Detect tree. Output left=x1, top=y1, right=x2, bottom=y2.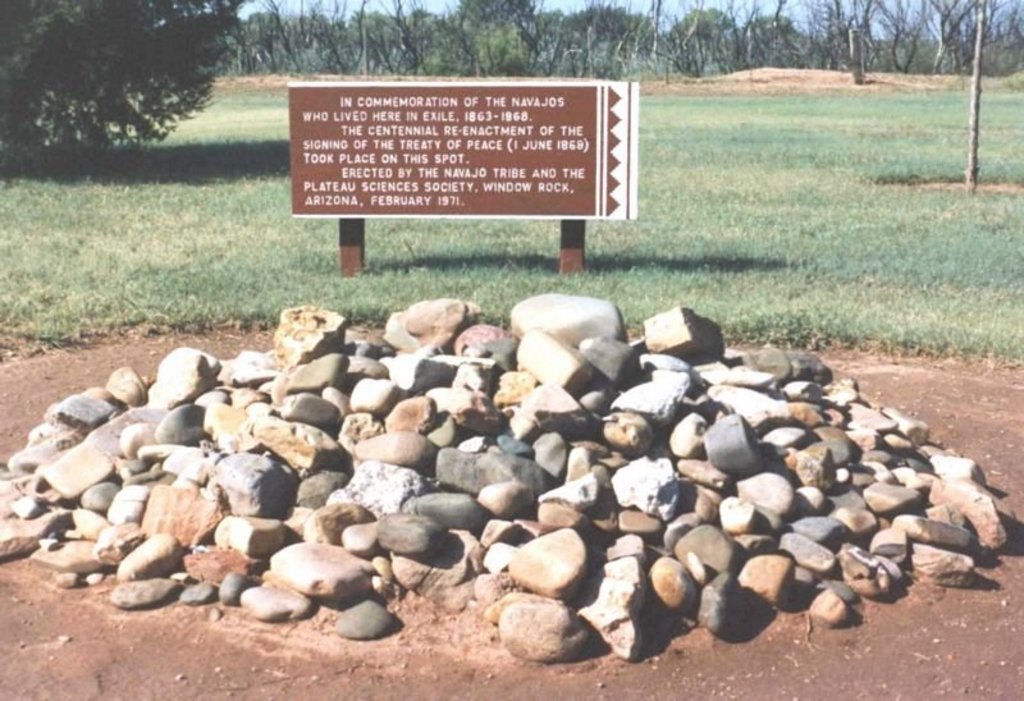
left=520, top=0, right=658, bottom=82.
